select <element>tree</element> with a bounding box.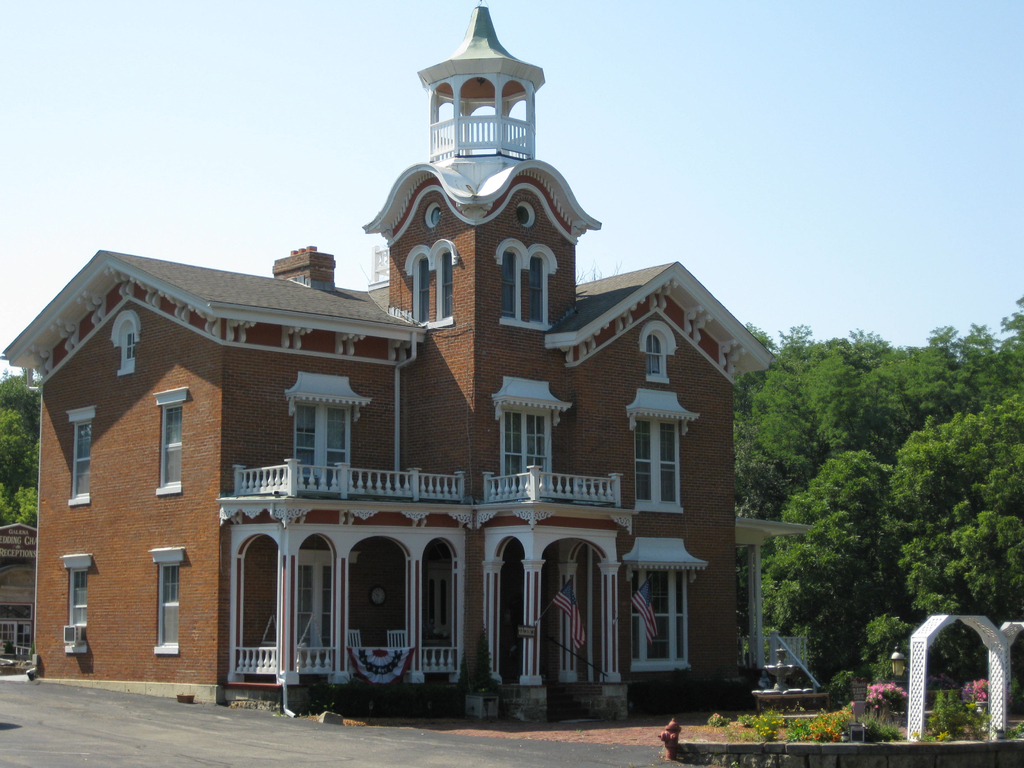
region(886, 392, 1023, 670).
